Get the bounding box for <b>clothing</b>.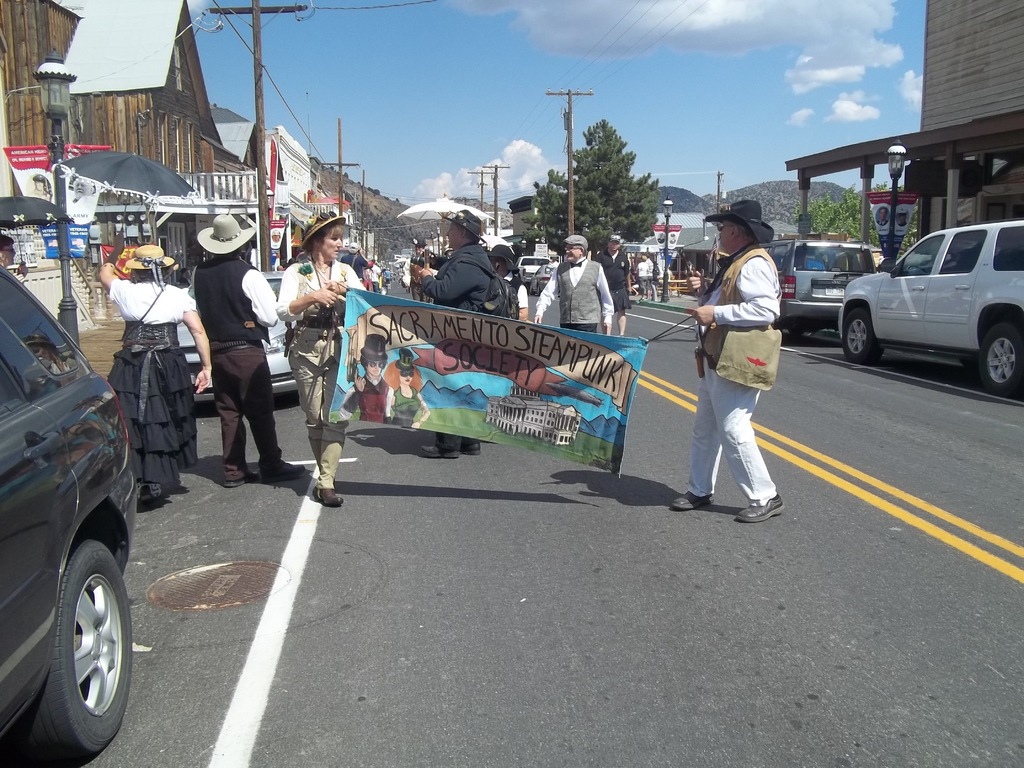
locate(111, 280, 195, 505).
